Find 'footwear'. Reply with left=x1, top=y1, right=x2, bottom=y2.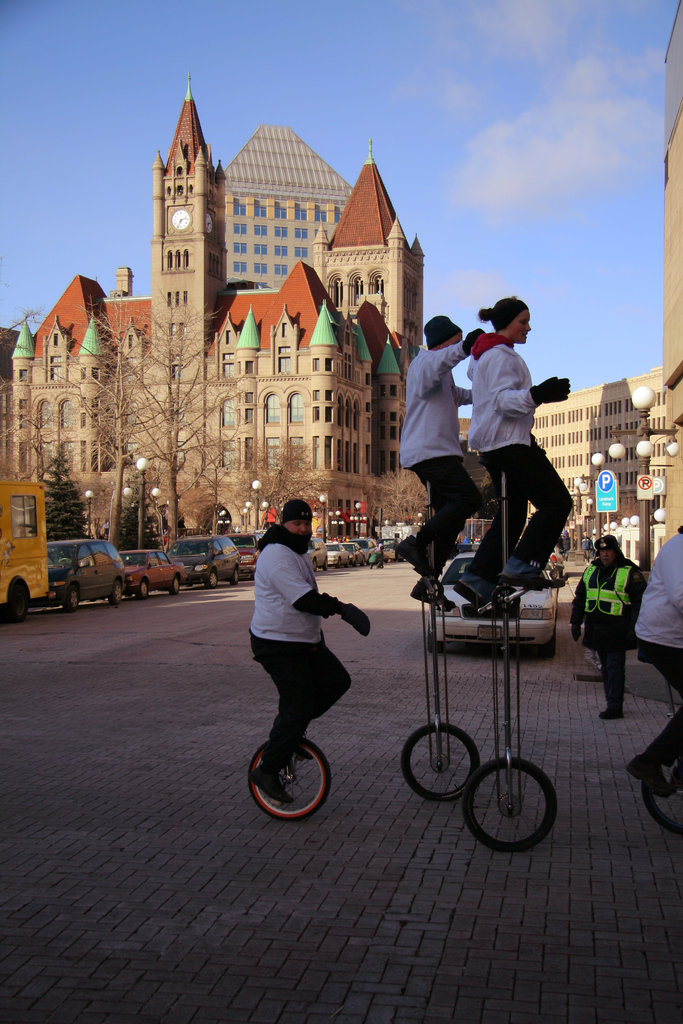
left=600, top=705, right=626, bottom=716.
